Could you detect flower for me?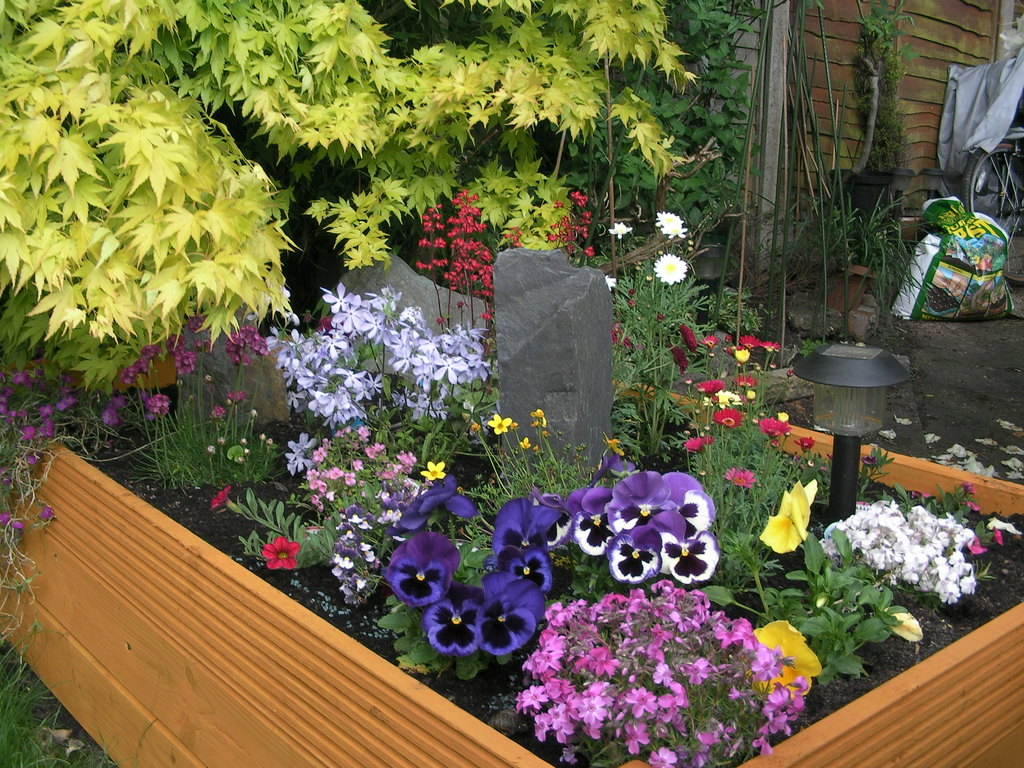
Detection result: [263, 535, 299, 568].
